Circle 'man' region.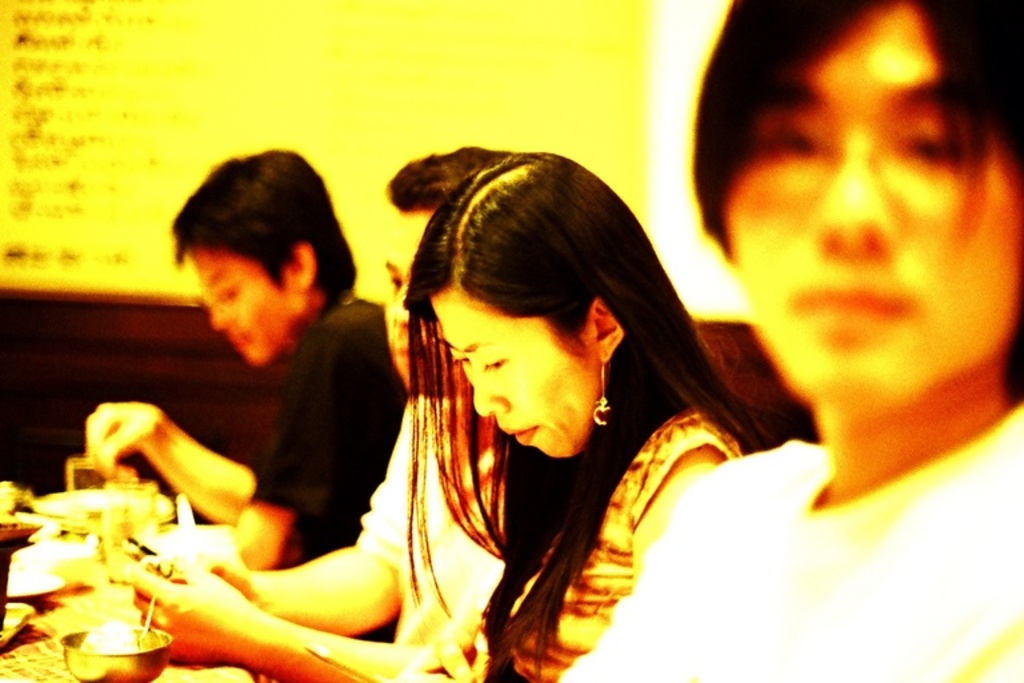
Region: bbox=(559, 0, 1023, 682).
